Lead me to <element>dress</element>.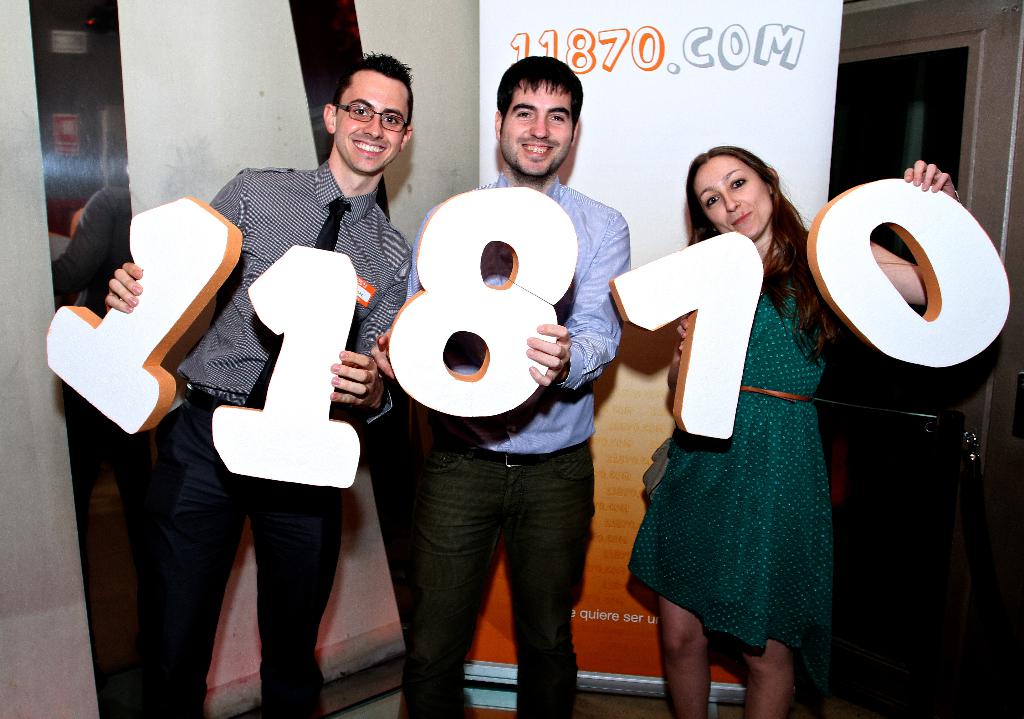
Lead to <region>626, 280, 834, 659</region>.
